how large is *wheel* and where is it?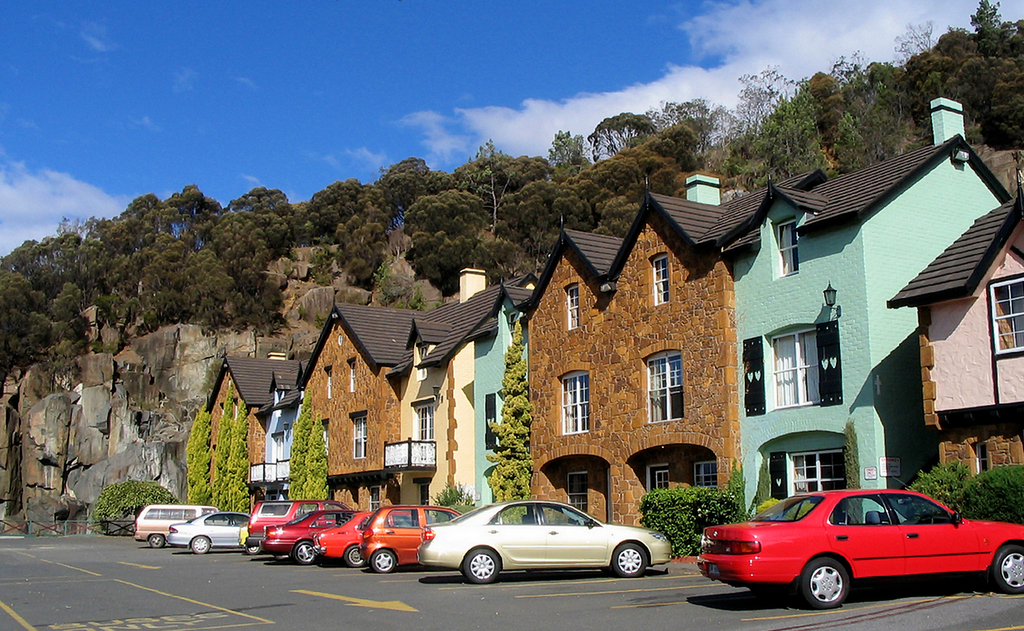
Bounding box: <region>465, 551, 500, 584</region>.
